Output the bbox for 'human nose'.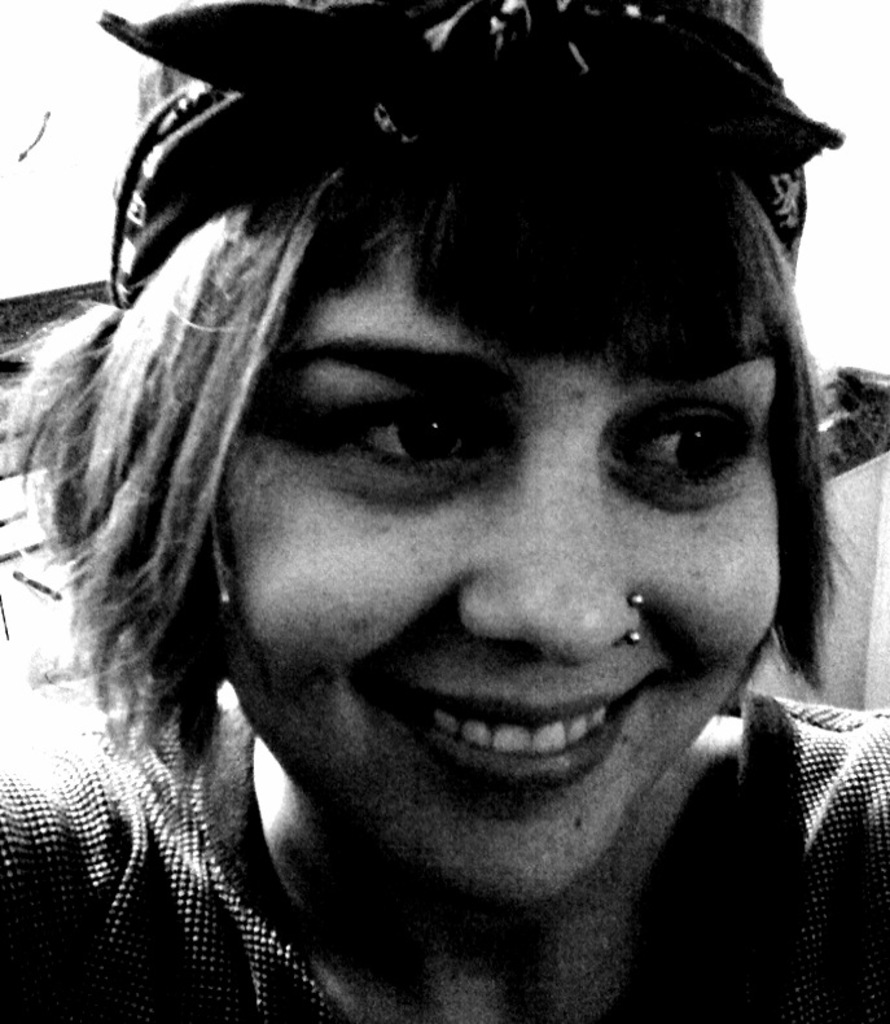
[x1=468, y1=450, x2=646, y2=673].
